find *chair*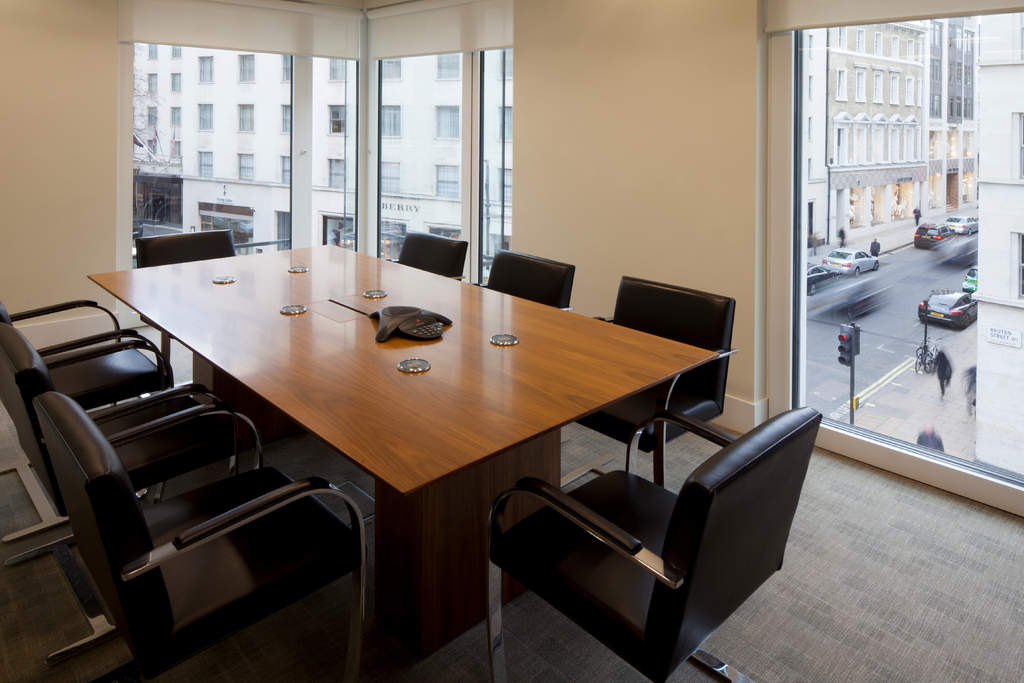
x1=0, y1=315, x2=264, y2=676
